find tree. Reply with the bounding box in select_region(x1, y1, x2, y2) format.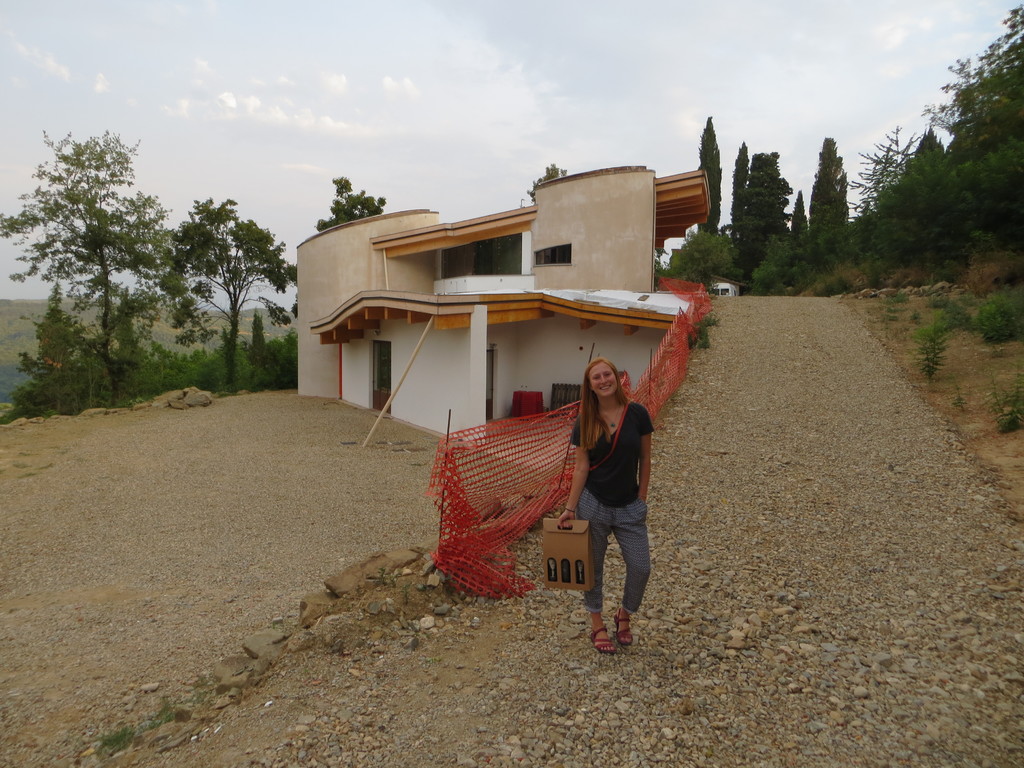
select_region(944, 0, 1023, 143).
